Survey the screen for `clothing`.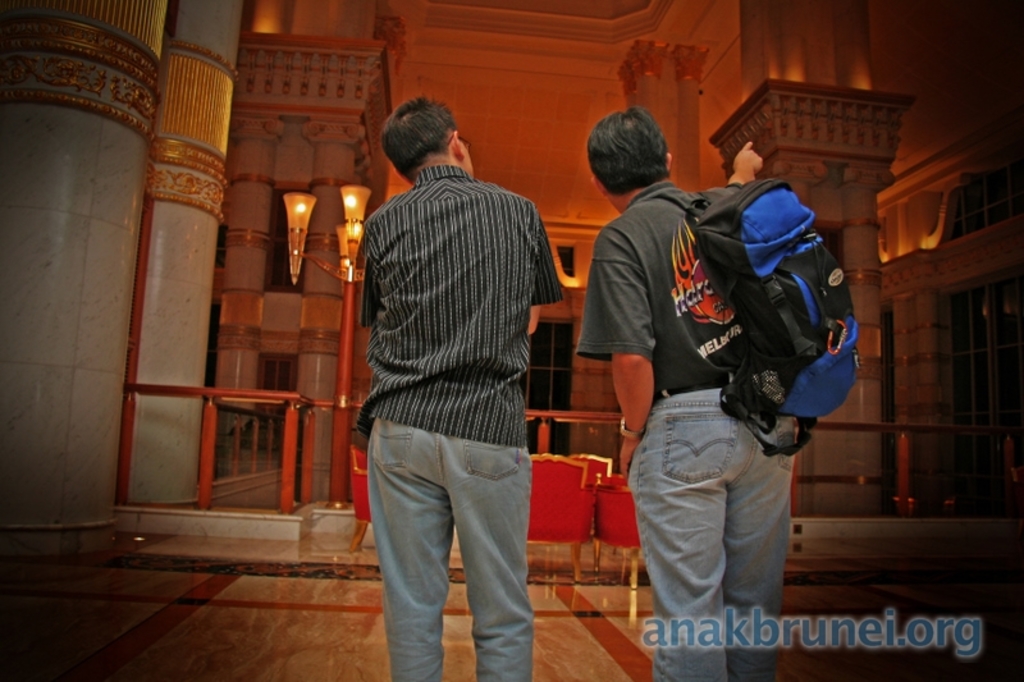
Survey found: x1=572, y1=175, x2=801, y2=681.
